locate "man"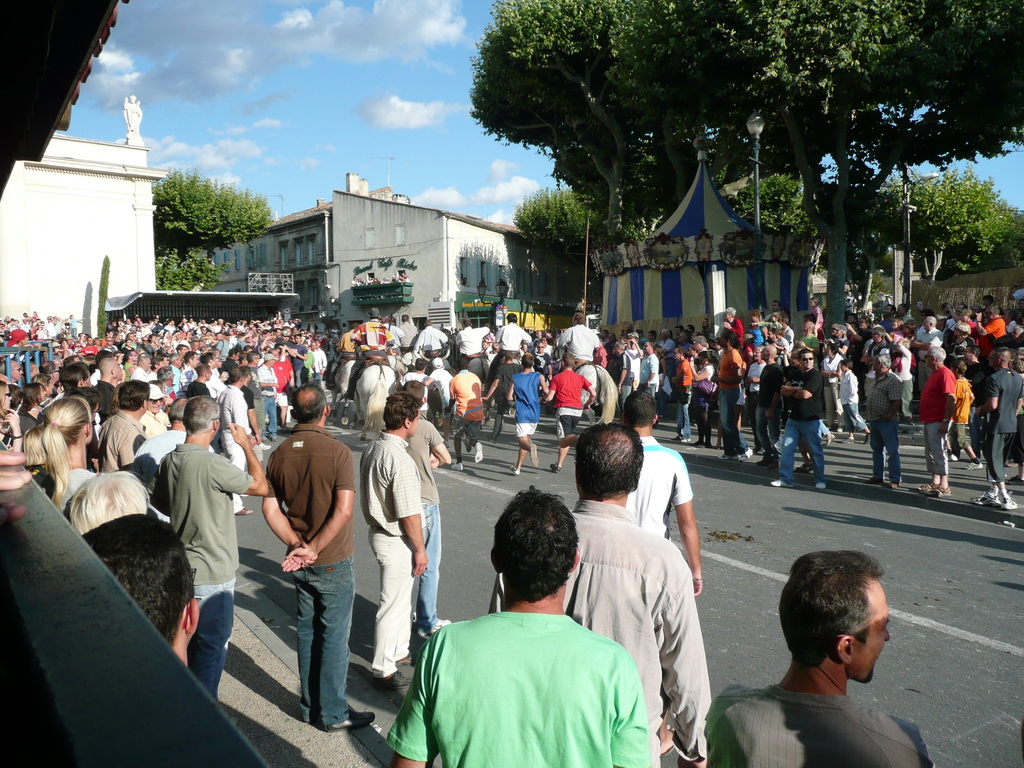
bbox=(543, 353, 593, 472)
